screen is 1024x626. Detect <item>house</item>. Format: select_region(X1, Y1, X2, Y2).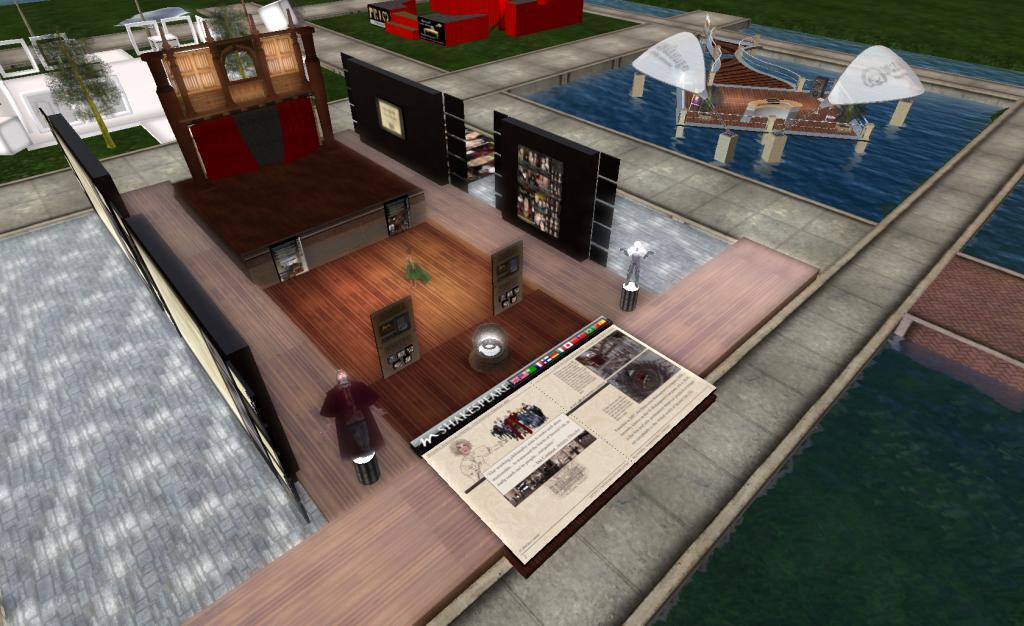
select_region(507, 0, 582, 32).
